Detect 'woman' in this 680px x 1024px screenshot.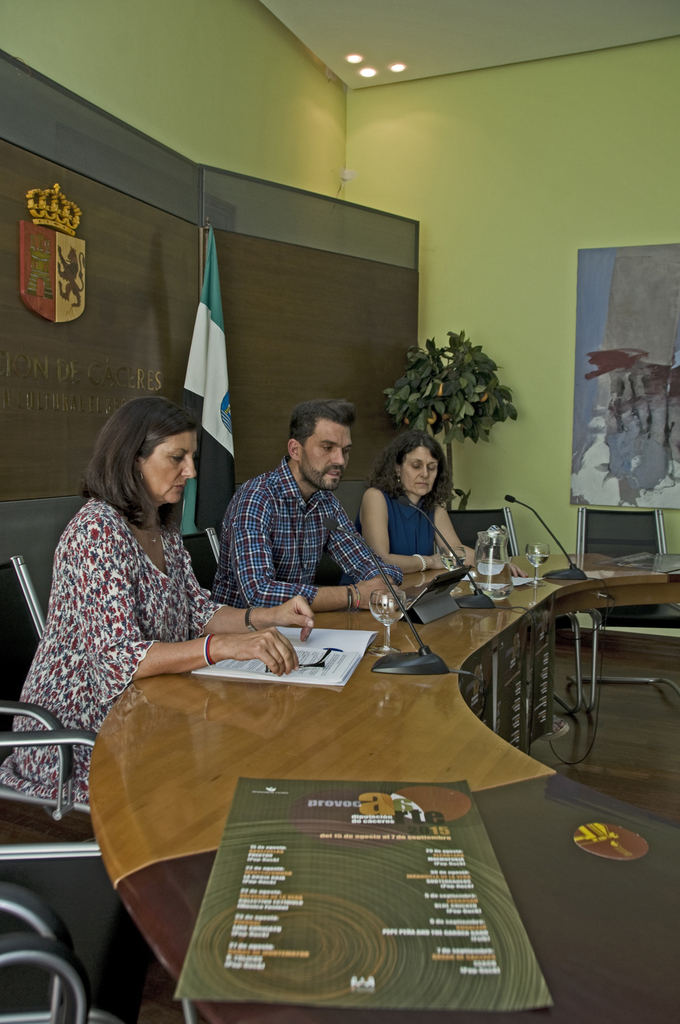
Detection: detection(353, 427, 530, 581).
